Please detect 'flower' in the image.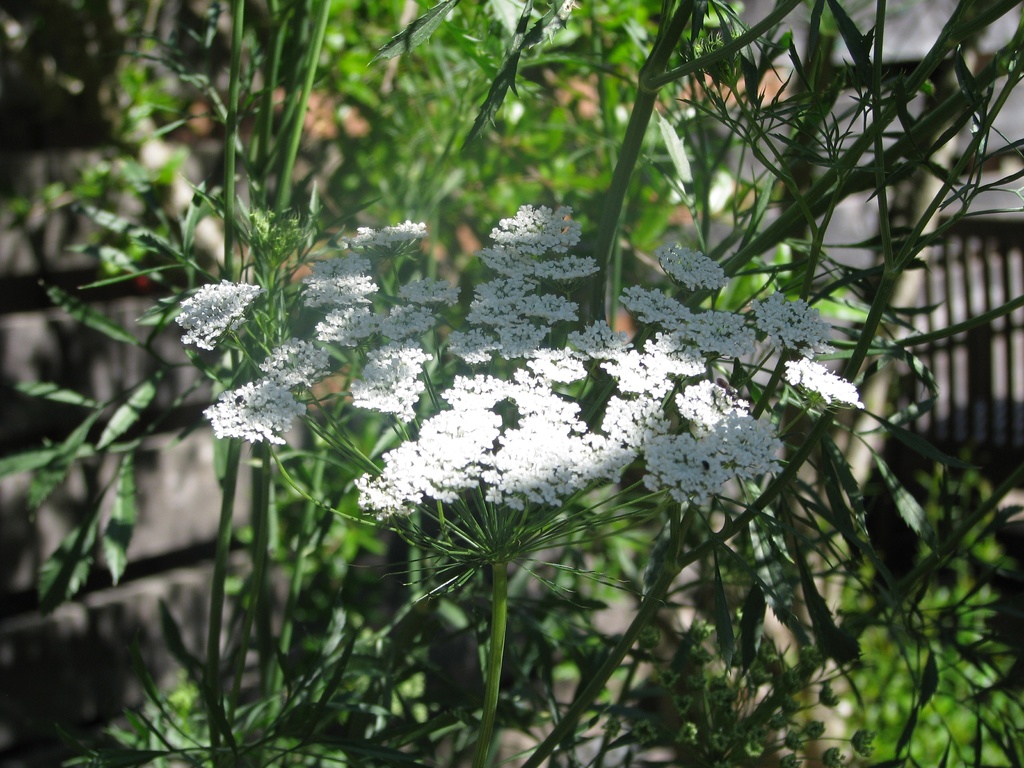
{"x1": 685, "y1": 299, "x2": 751, "y2": 355}.
